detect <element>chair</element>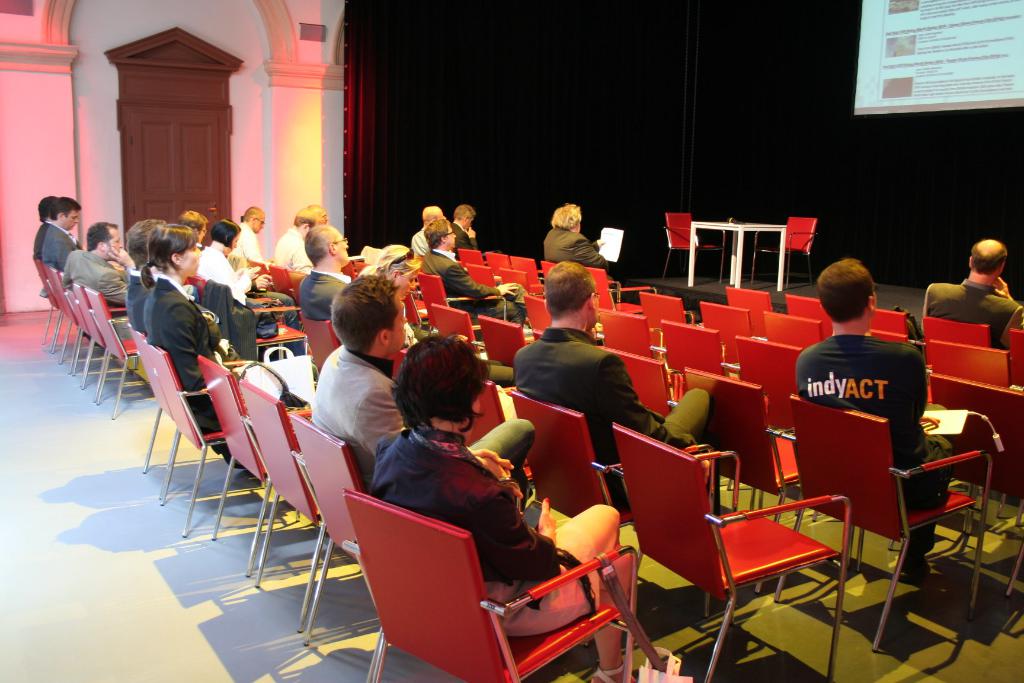
1006 331 1023 386
